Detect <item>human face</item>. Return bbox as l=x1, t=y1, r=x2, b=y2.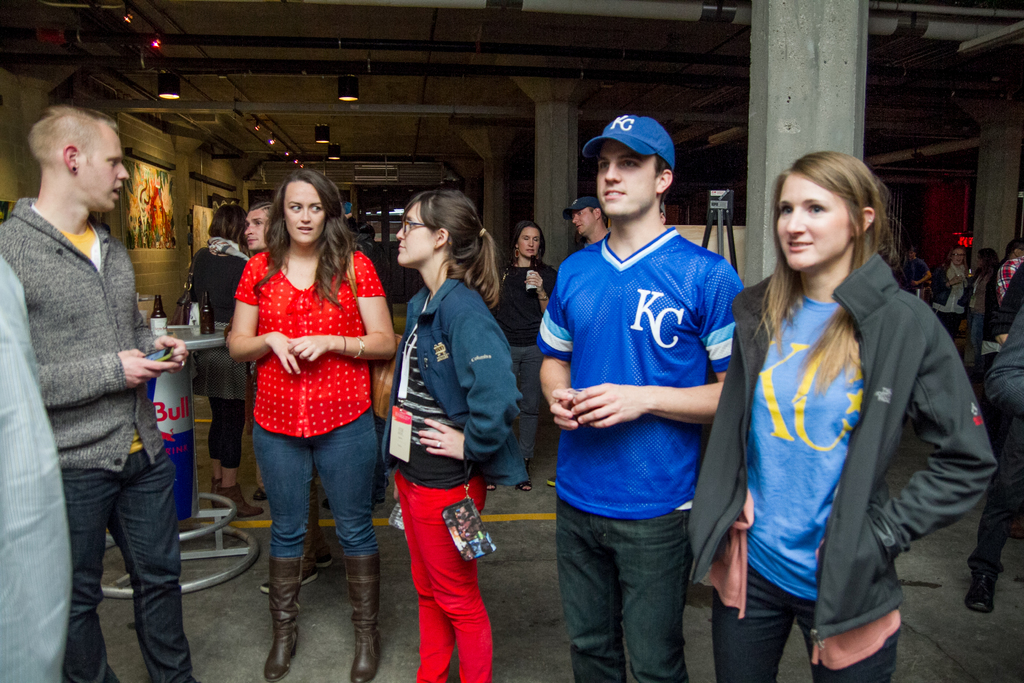
l=596, t=138, r=655, b=219.
